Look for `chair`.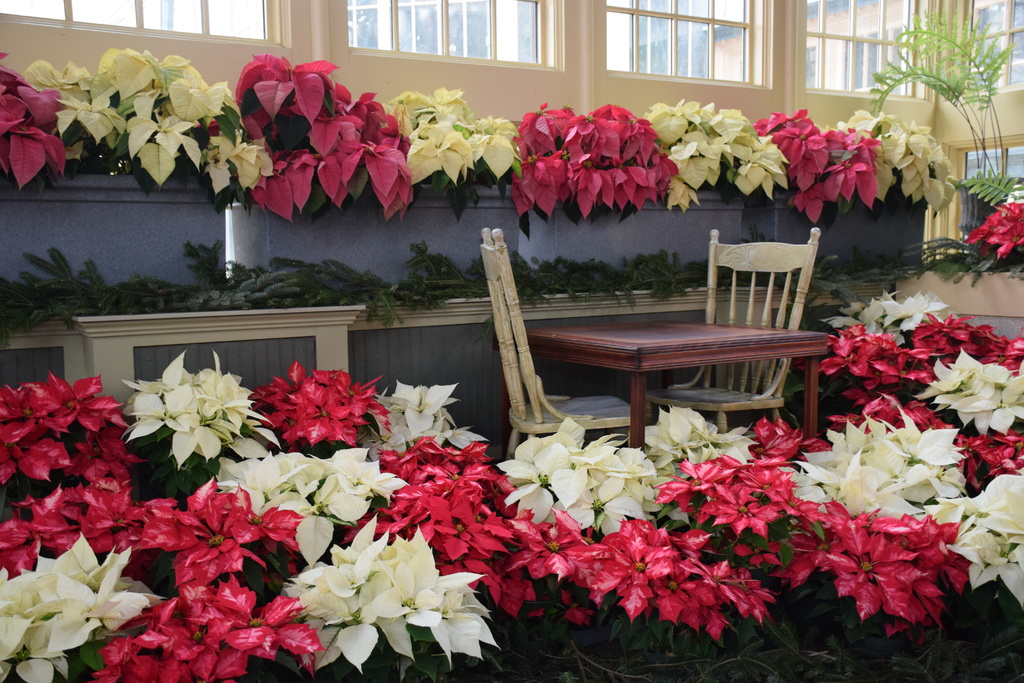
Found: crop(648, 229, 822, 428).
